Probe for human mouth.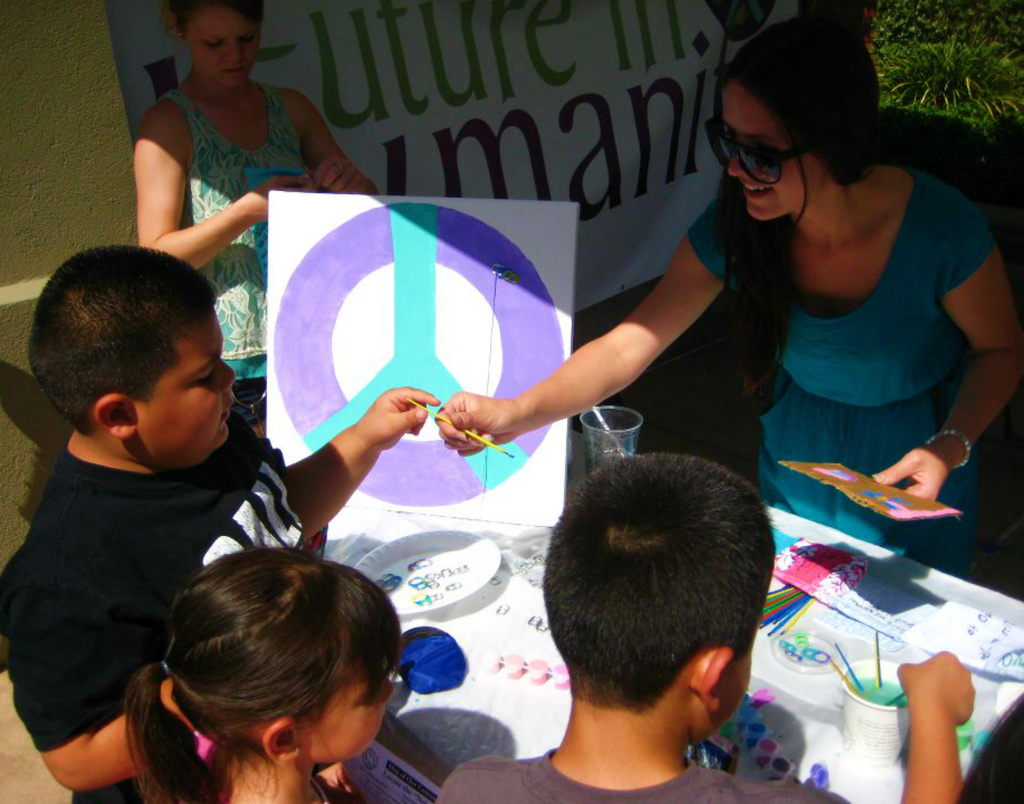
Probe result: BBox(736, 176, 772, 200).
